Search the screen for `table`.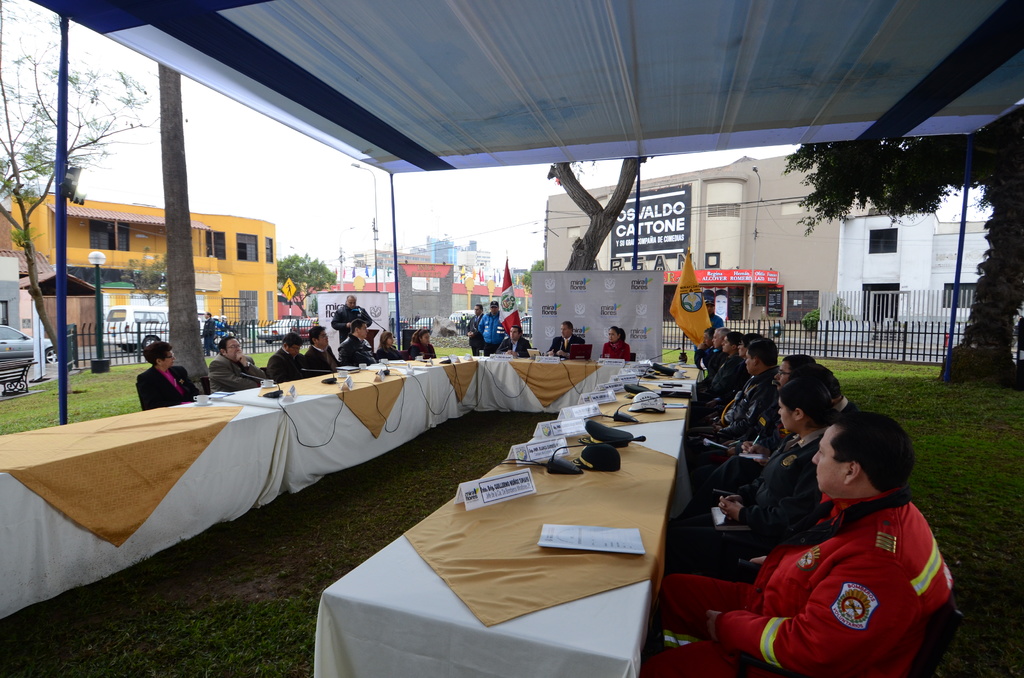
Found at [left=584, top=355, right=703, bottom=410].
